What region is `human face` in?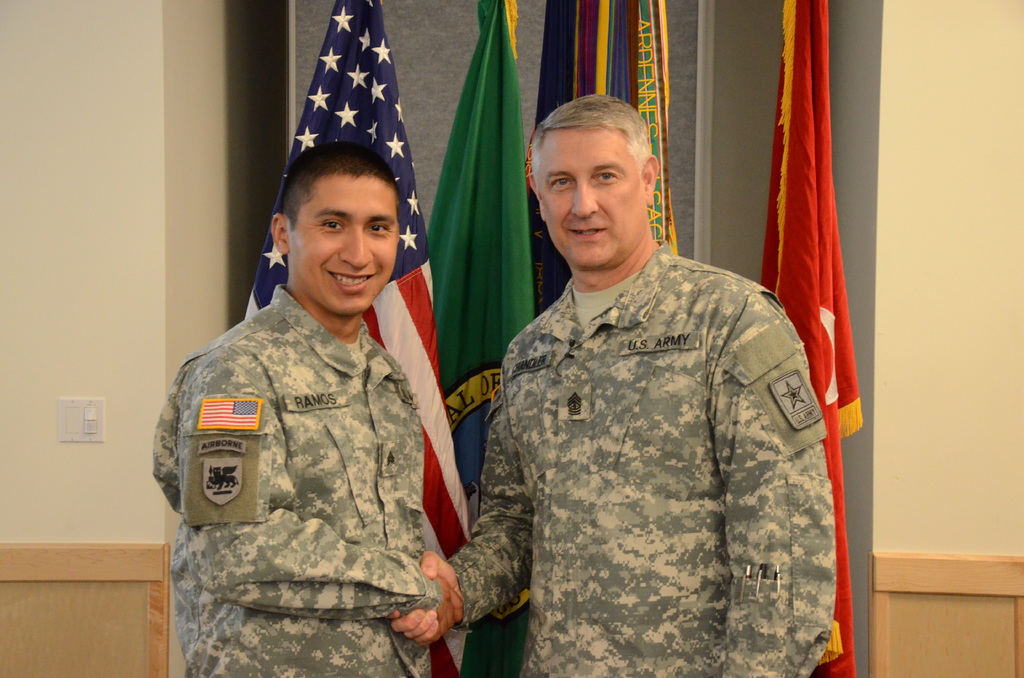
[left=287, top=177, right=394, bottom=307].
